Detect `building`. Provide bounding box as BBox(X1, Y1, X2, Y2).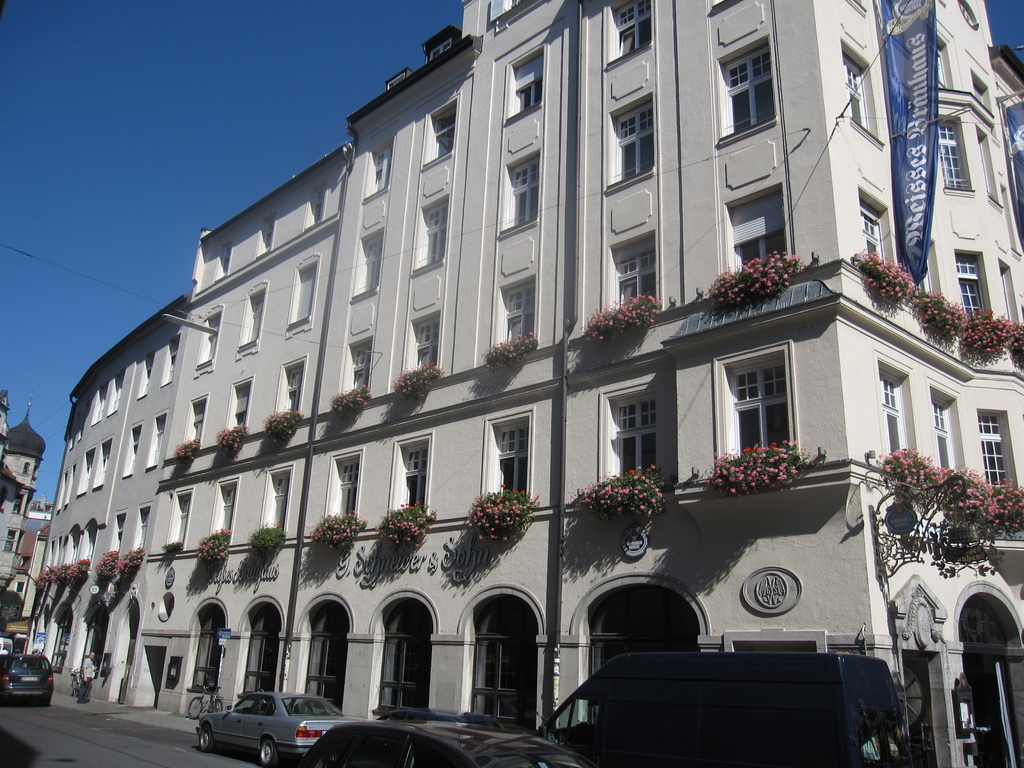
BBox(0, 399, 58, 602).
